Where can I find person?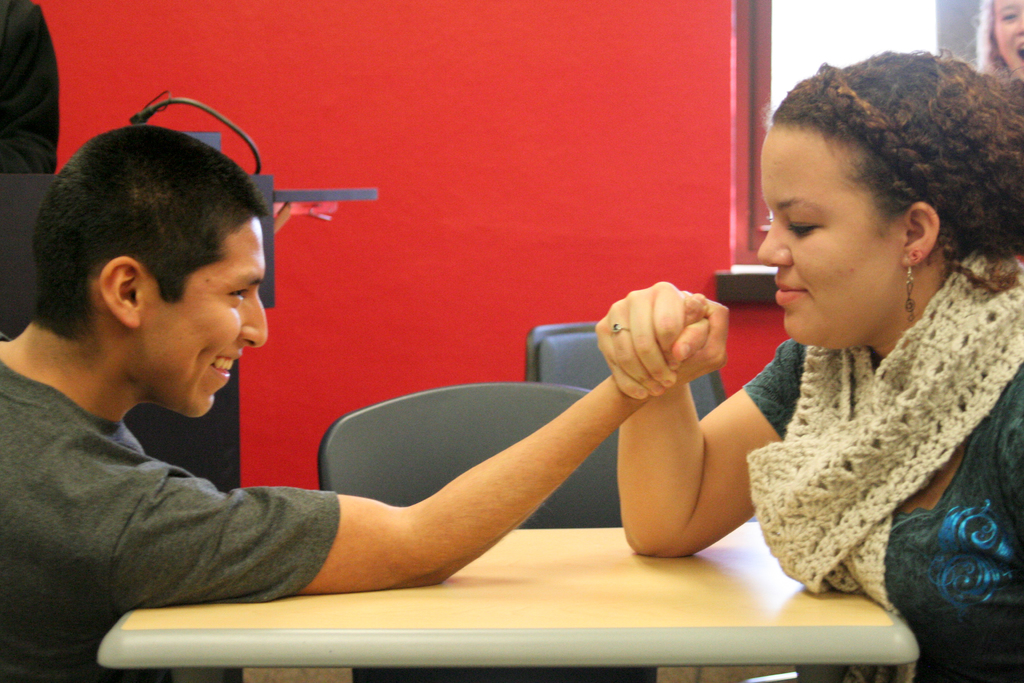
You can find it at detection(0, 126, 729, 682).
